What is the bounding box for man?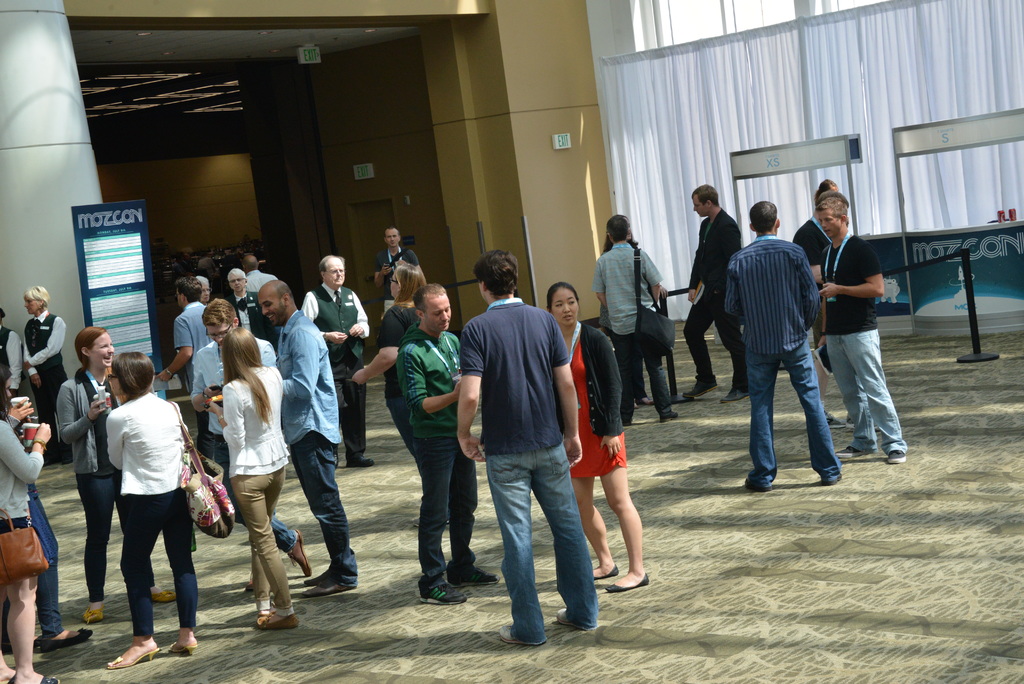
region(456, 251, 599, 646).
